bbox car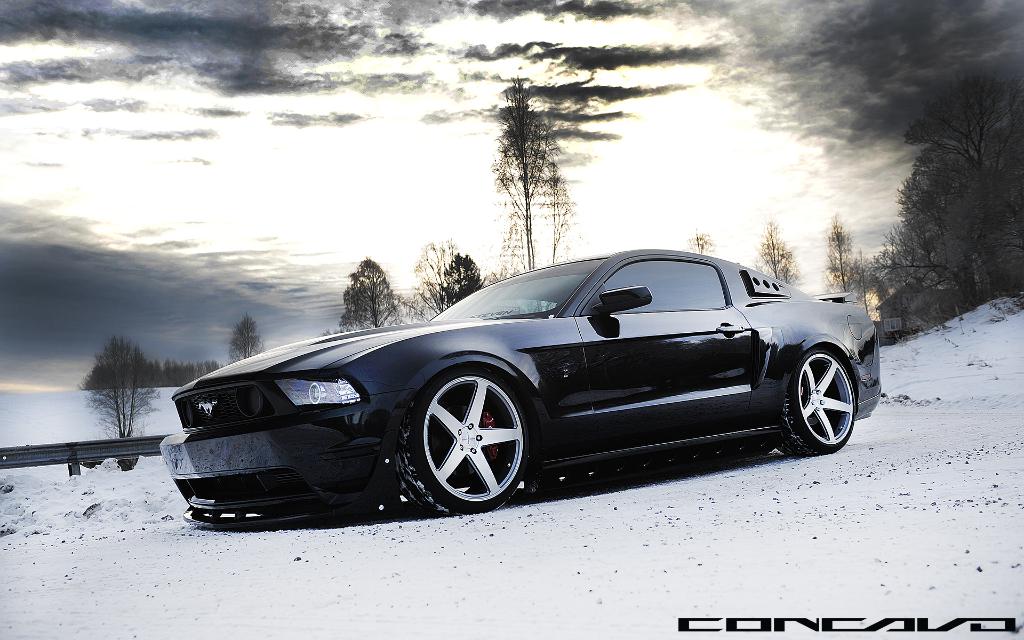
{"x1": 162, "y1": 248, "x2": 886, "y2": 519}
